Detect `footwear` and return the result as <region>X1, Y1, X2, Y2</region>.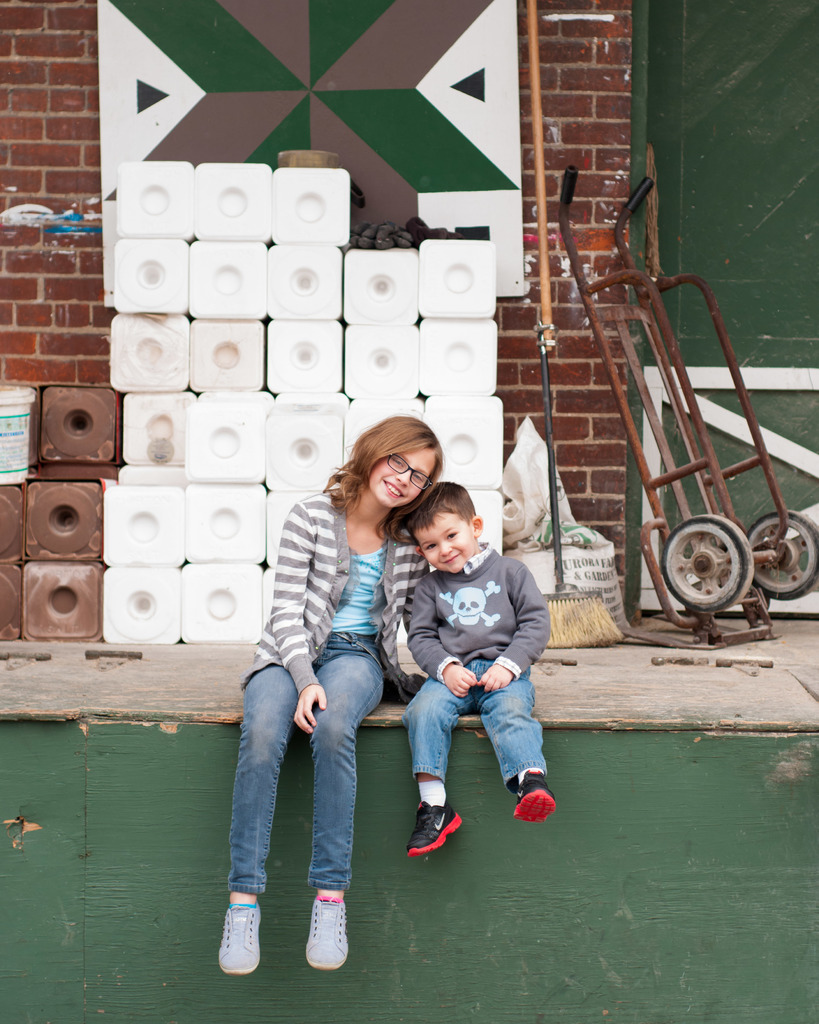
<region>213, 902, 260, 981</region>.
